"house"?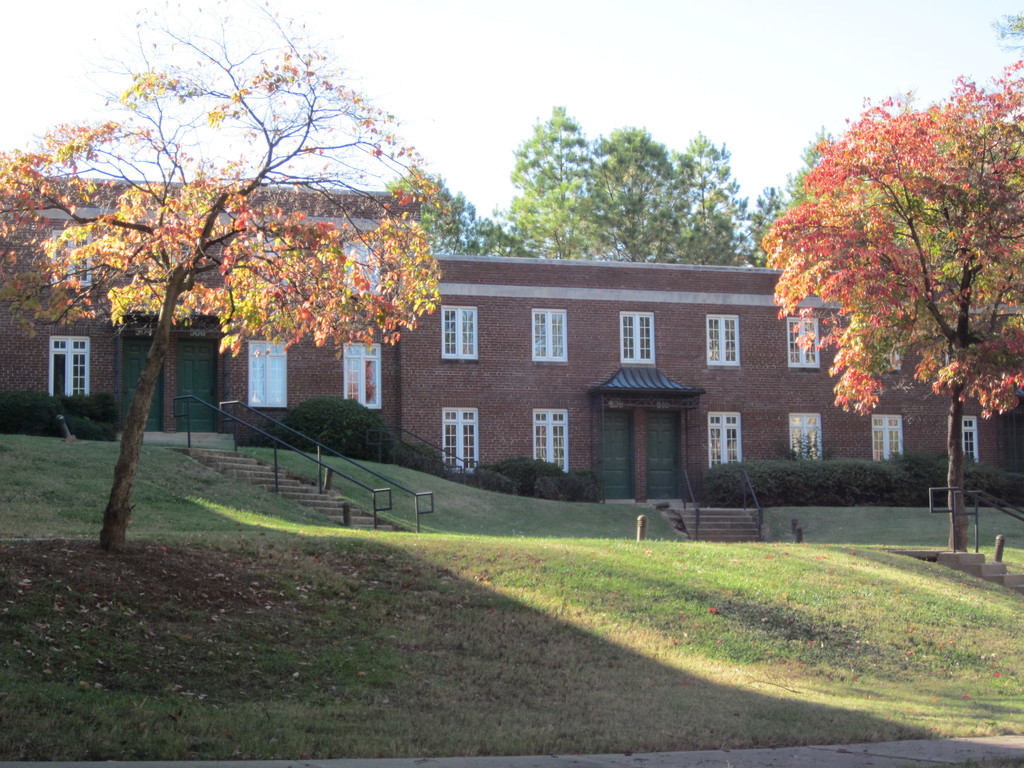
pyautogui.locateOnScreen(400, 252, 1023, 505)
